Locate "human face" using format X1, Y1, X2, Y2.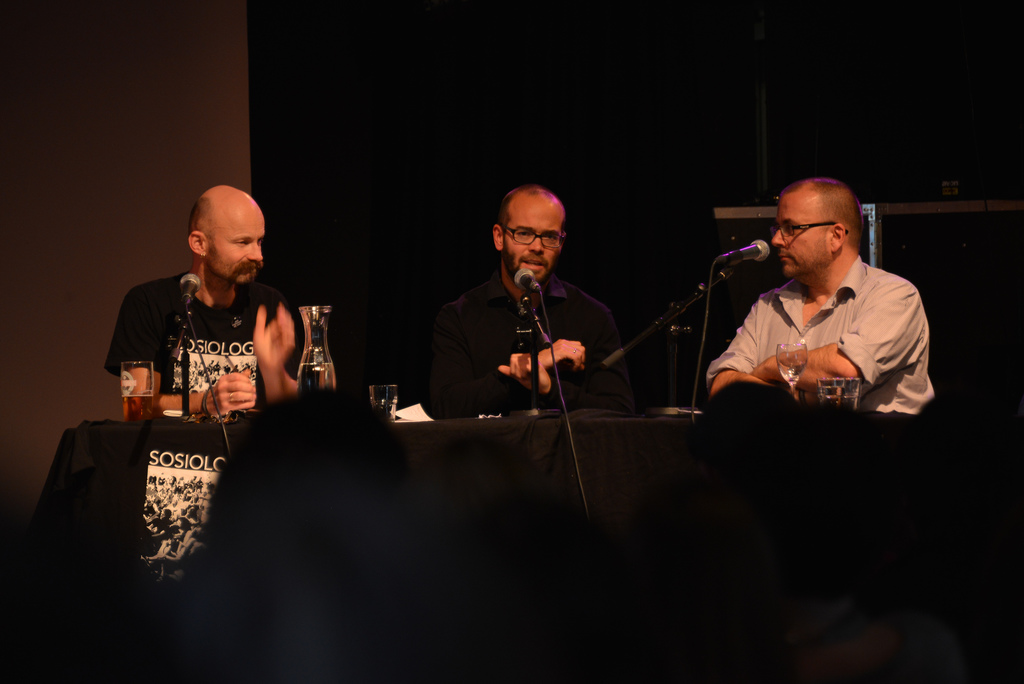
209, 192, 269, 279.
